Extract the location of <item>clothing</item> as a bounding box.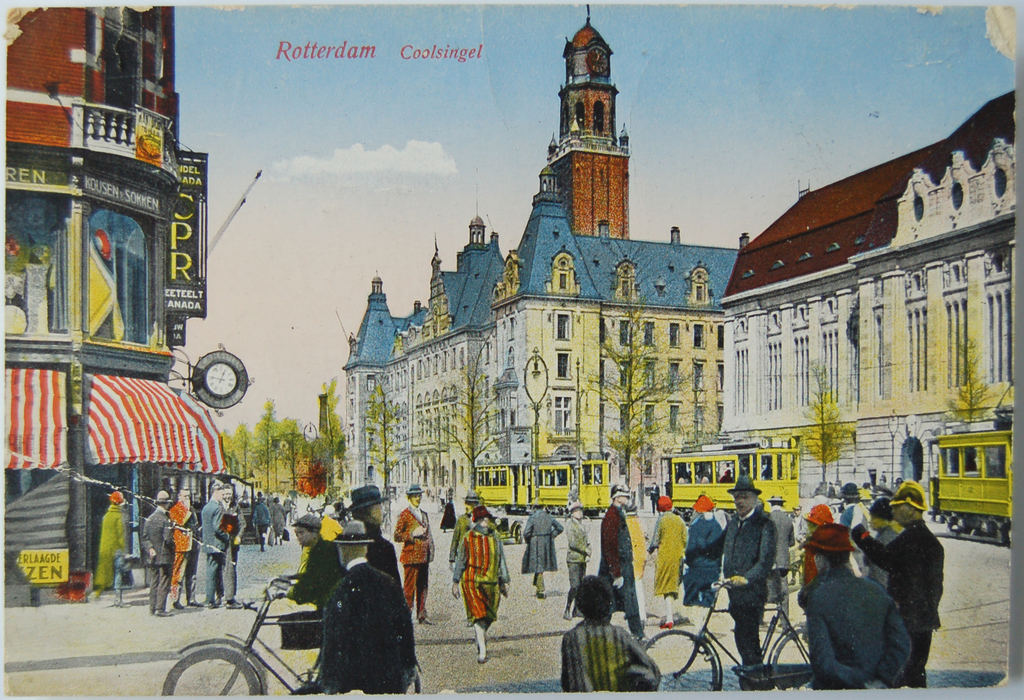
x1=691, y1=503, x2=776, y2=672.
